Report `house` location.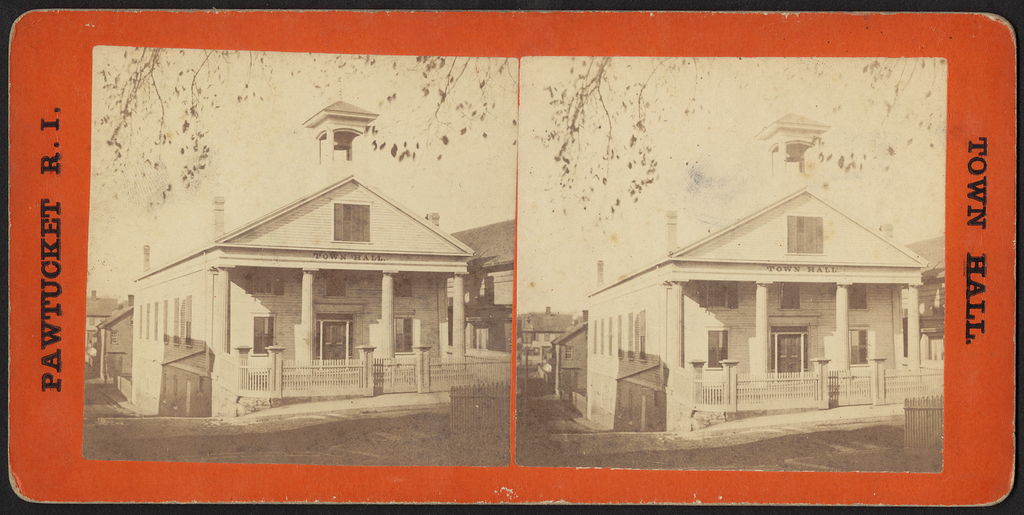
Report: select_region(95, 304, 133, 389).
